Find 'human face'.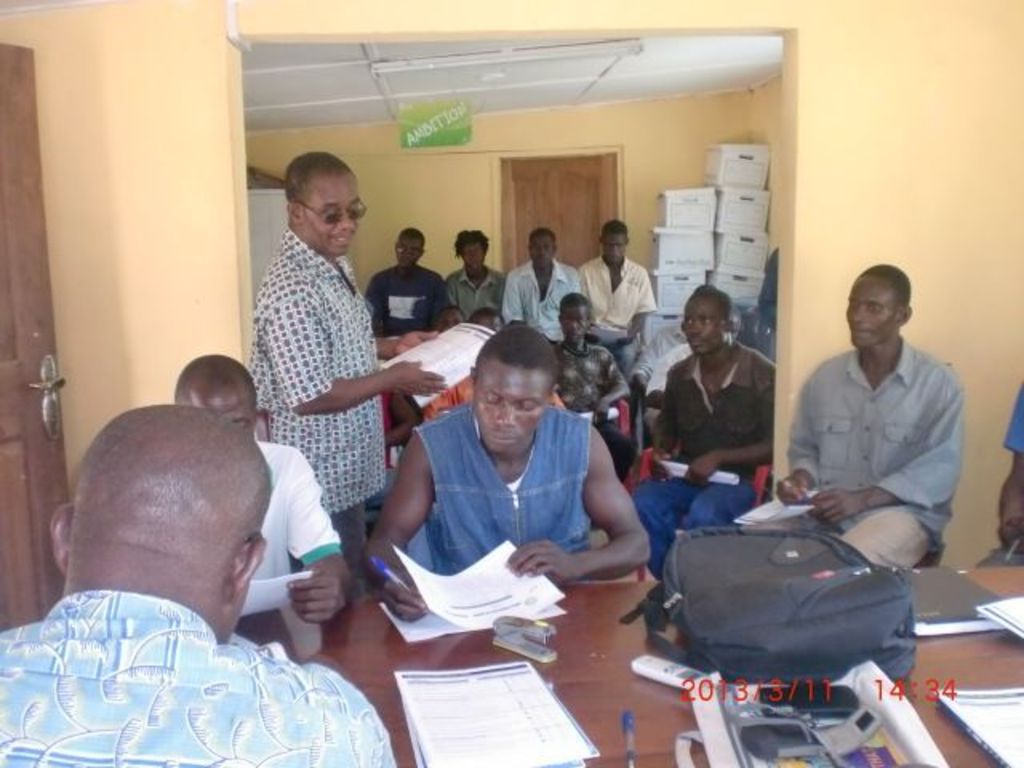
{"left": 600, "top": 234, "right": 627, "bottom": 262}.
